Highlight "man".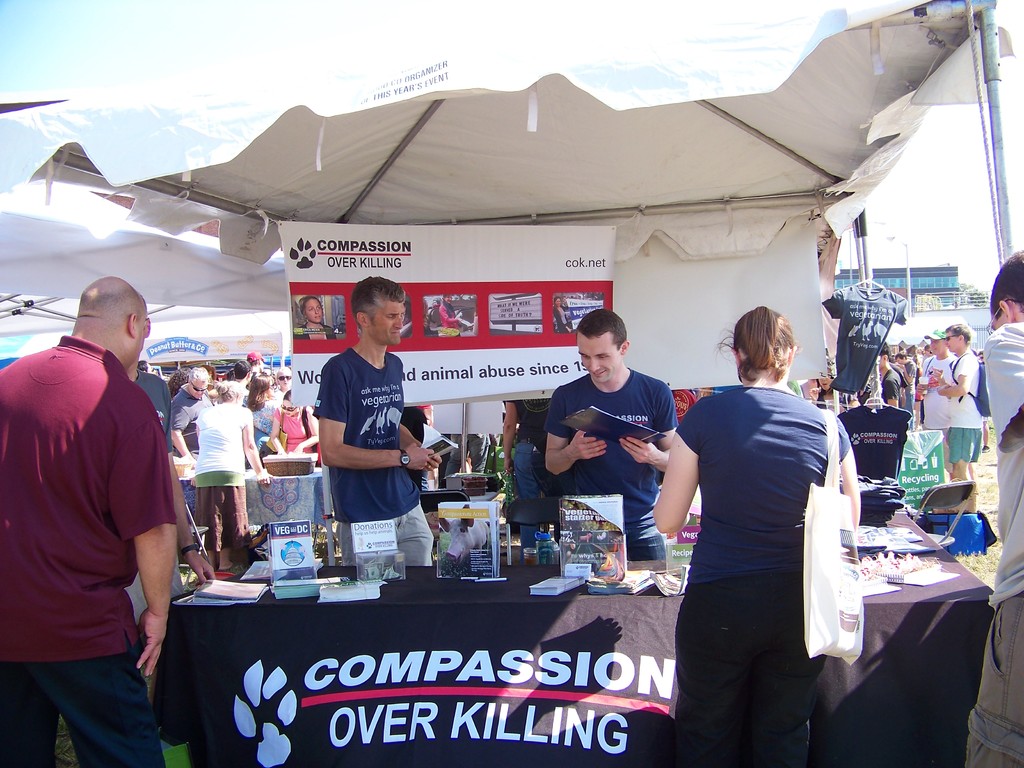
Highlighted region: bbox=(547, 308, 673, 566).
